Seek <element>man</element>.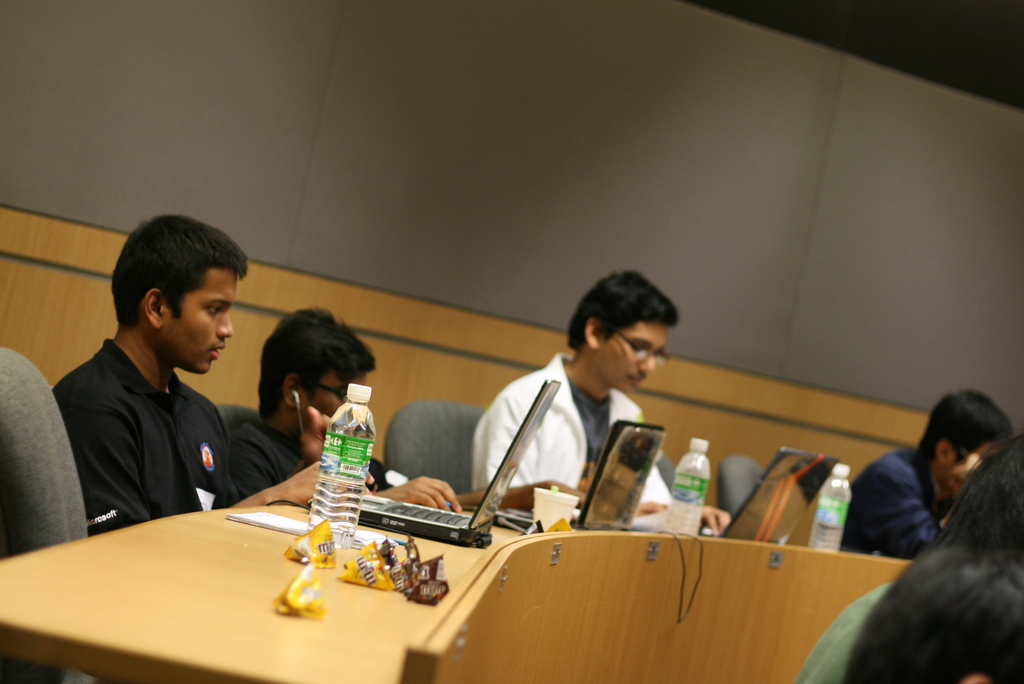
[x1=847, y1=387, x2=1019, y2=557].
